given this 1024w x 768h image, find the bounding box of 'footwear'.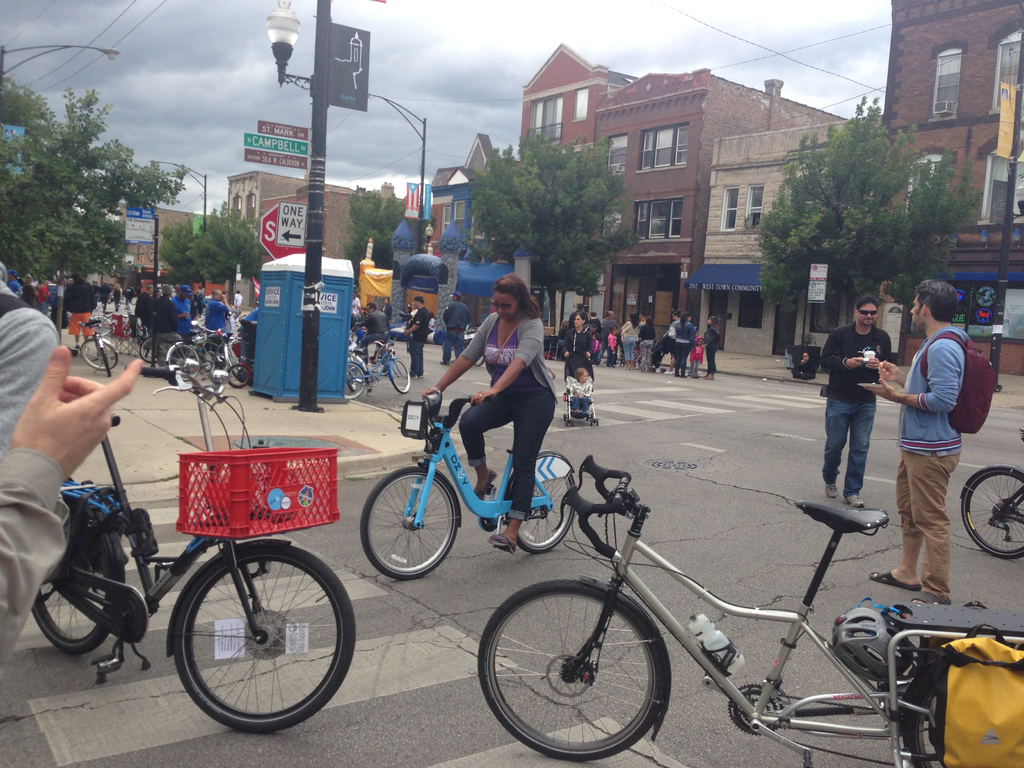
pyautogui.locateOnScreen(840, 488, 870, 511).
